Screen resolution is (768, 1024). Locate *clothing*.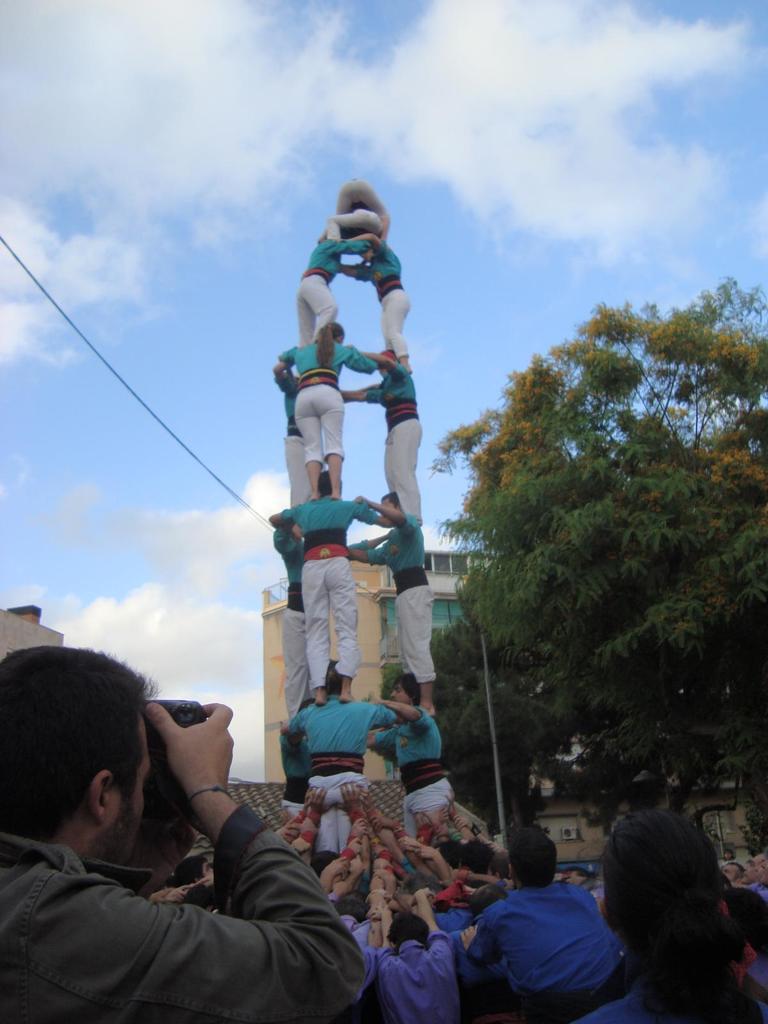
469 868 639 1006.
